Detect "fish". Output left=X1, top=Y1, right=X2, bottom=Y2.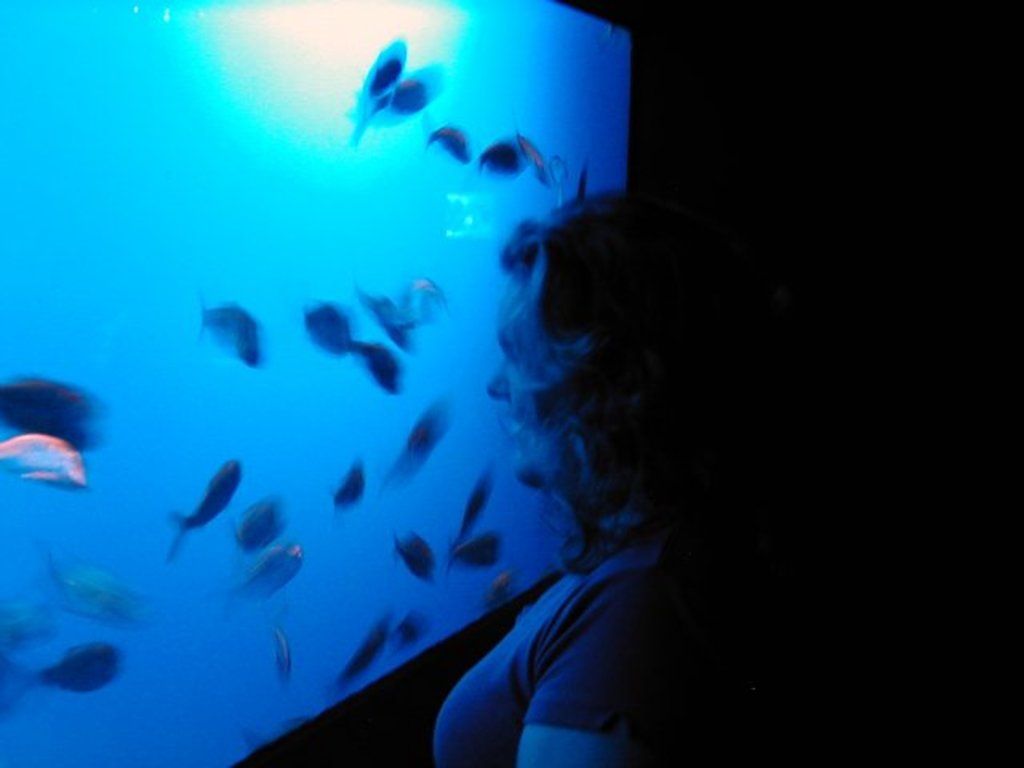
left=240, top=541, right=294, bottom=602.
